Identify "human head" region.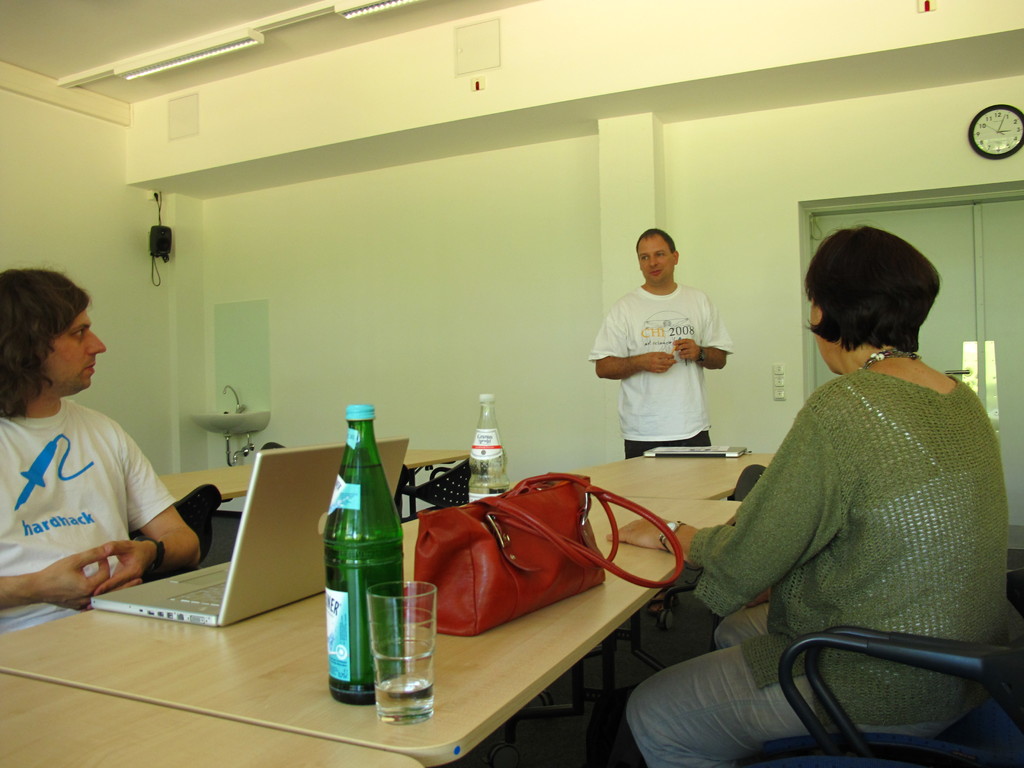
Region: x1=806, y1=223, x2=941, y2=379.
